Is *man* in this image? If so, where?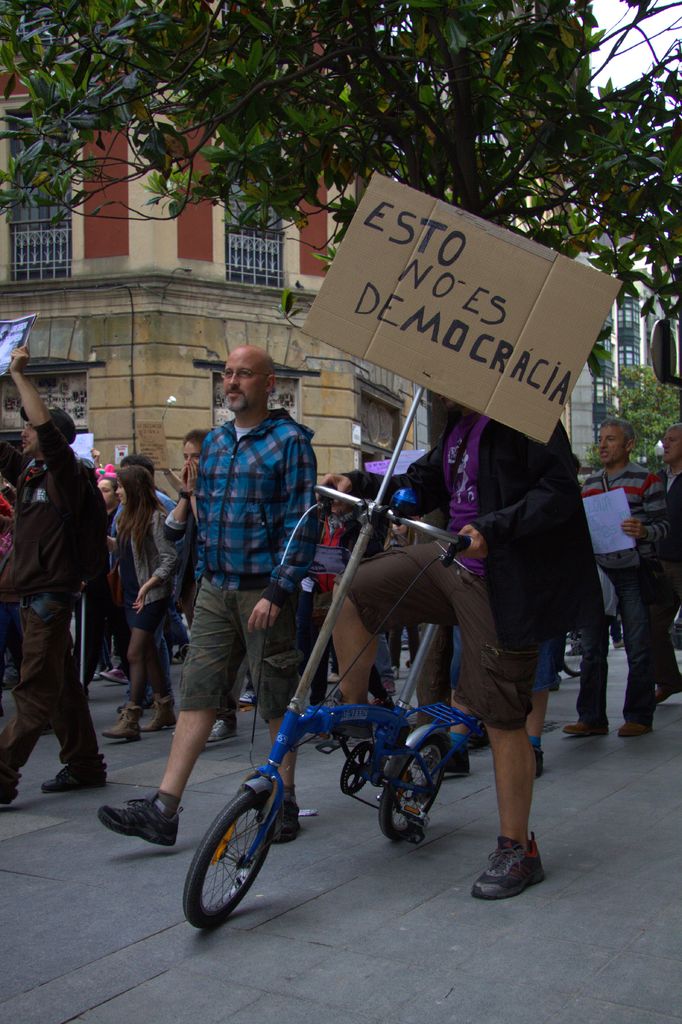
Yes, at bbox=[573, 419, 657, 737].
